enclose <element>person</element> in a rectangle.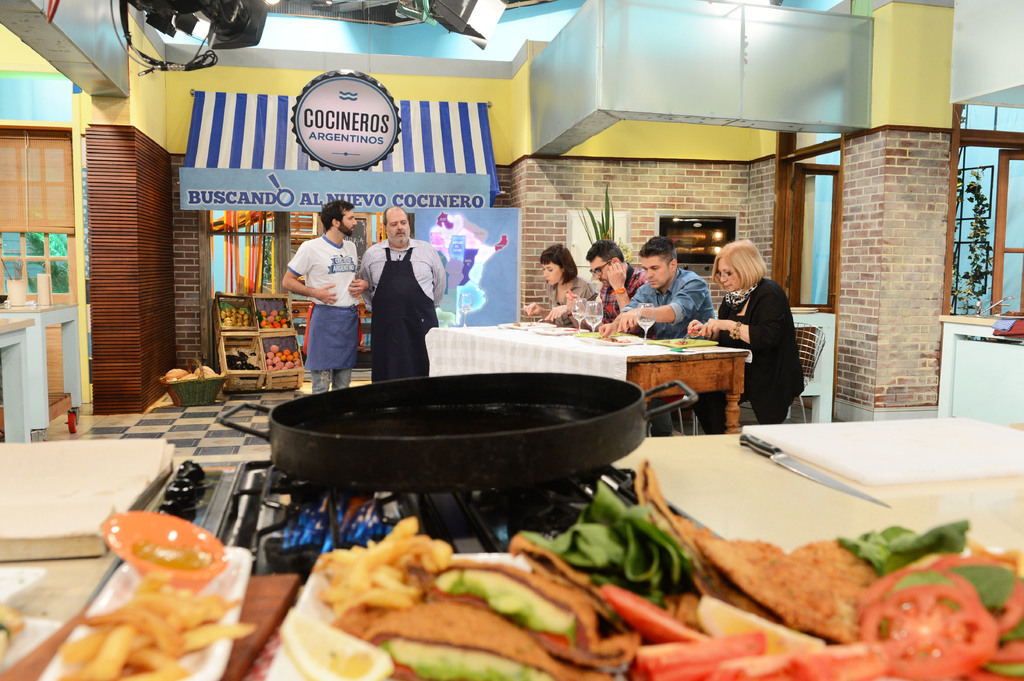
left=599, top=237, right=709, bottom=439.
